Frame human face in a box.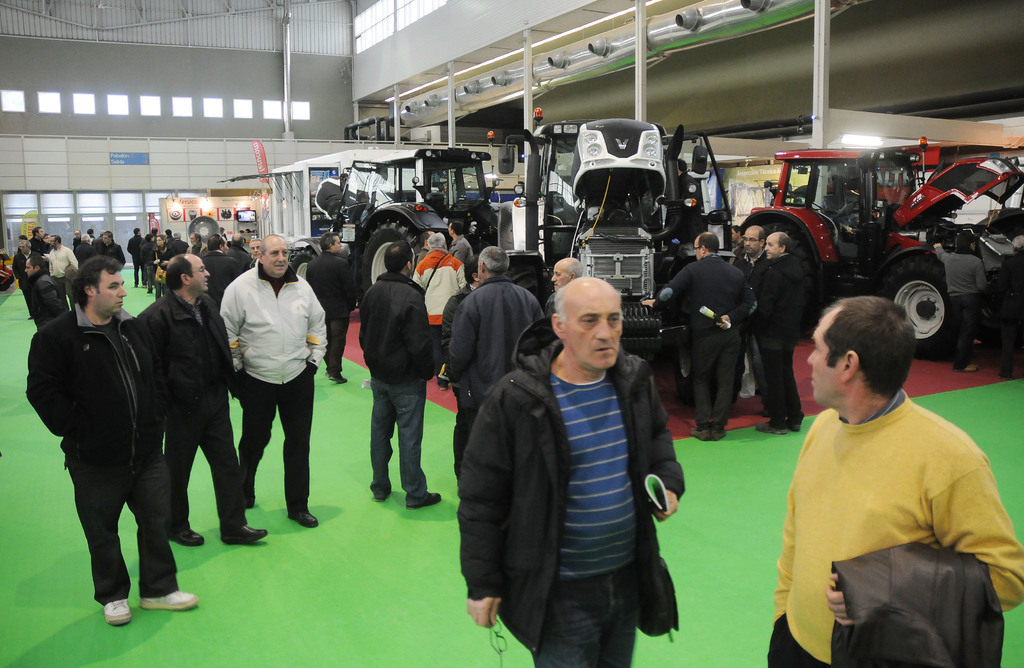
box=[257, 234, 286, 279].
